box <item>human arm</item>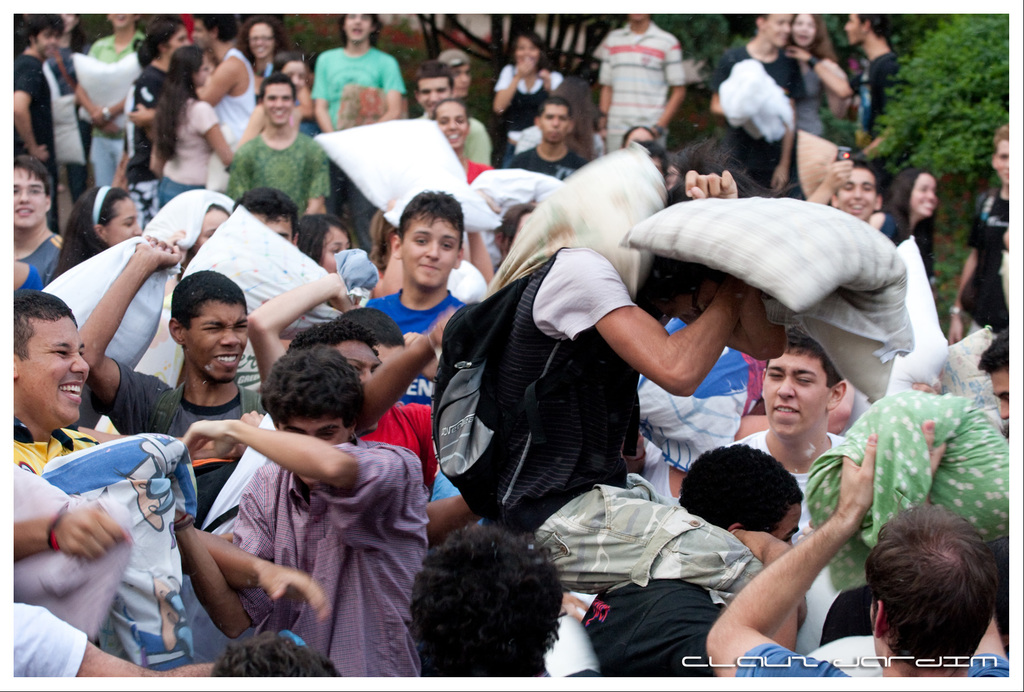
bbox=(356, 310, 455, 430)
